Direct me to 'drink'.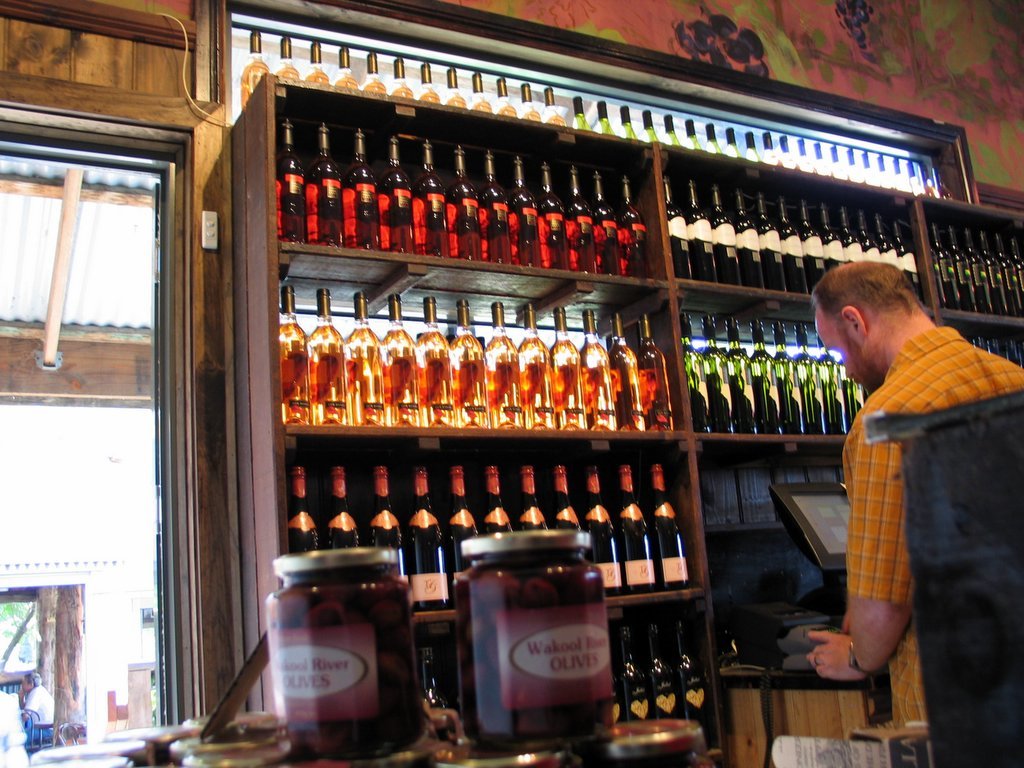
Direction: Rect(863, 211, 881, 262).
